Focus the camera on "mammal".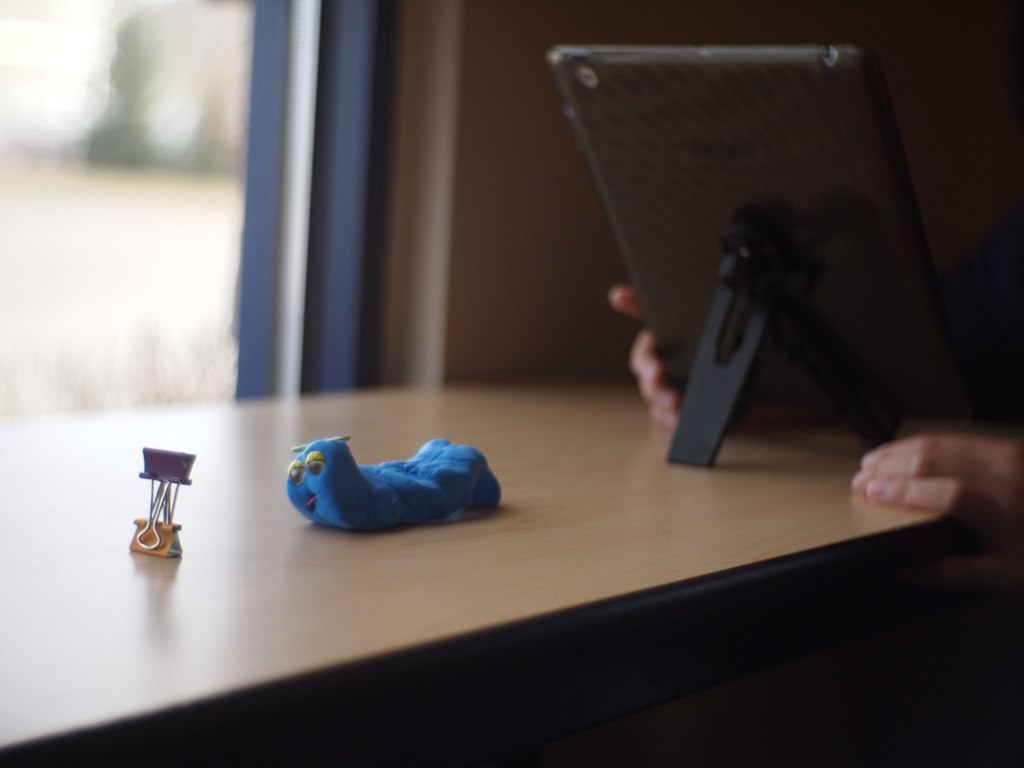
Focus region: (x1=606, y1=279, x2=1023, y2=538).
